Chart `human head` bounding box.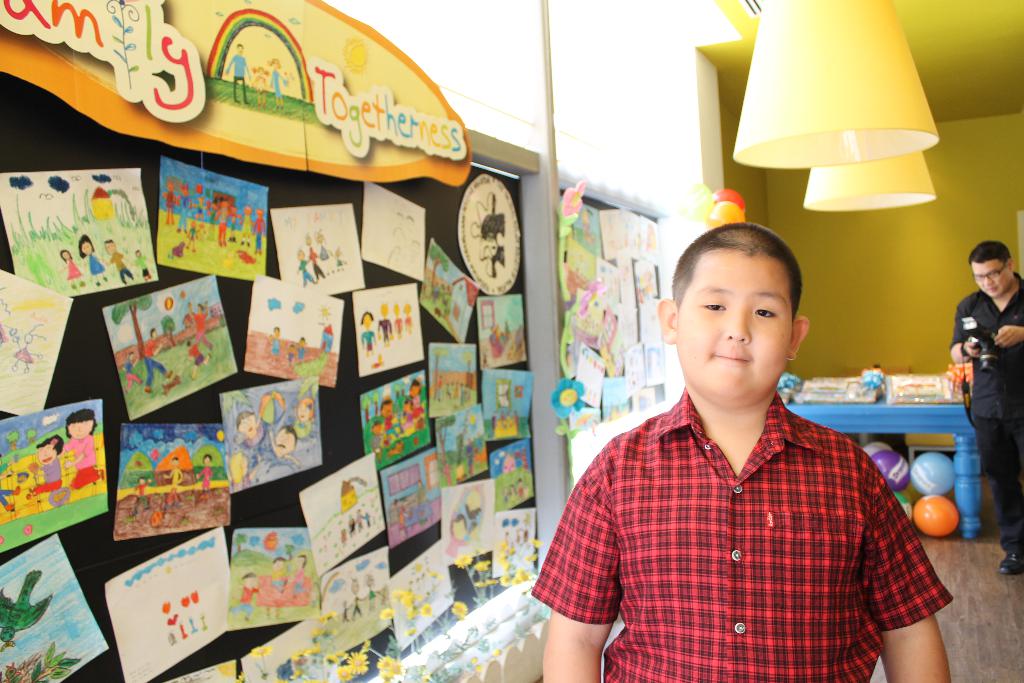
Charted: {"left": 137, "top": 475, "right": 145, "bottom": 483}.
